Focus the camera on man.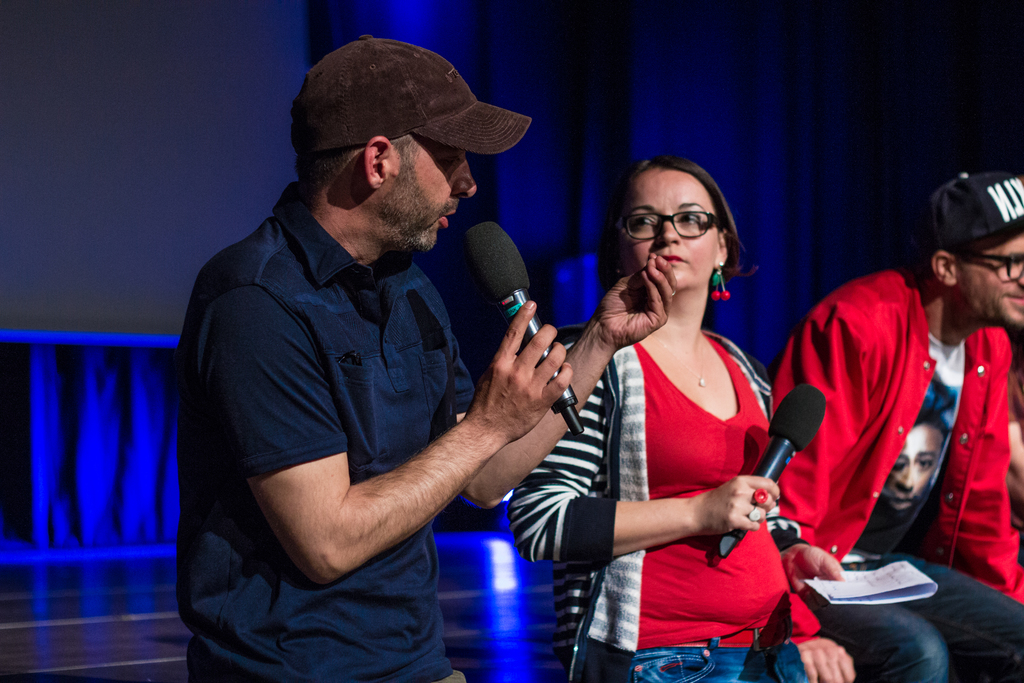
Focus region: [164,21,605,677].
